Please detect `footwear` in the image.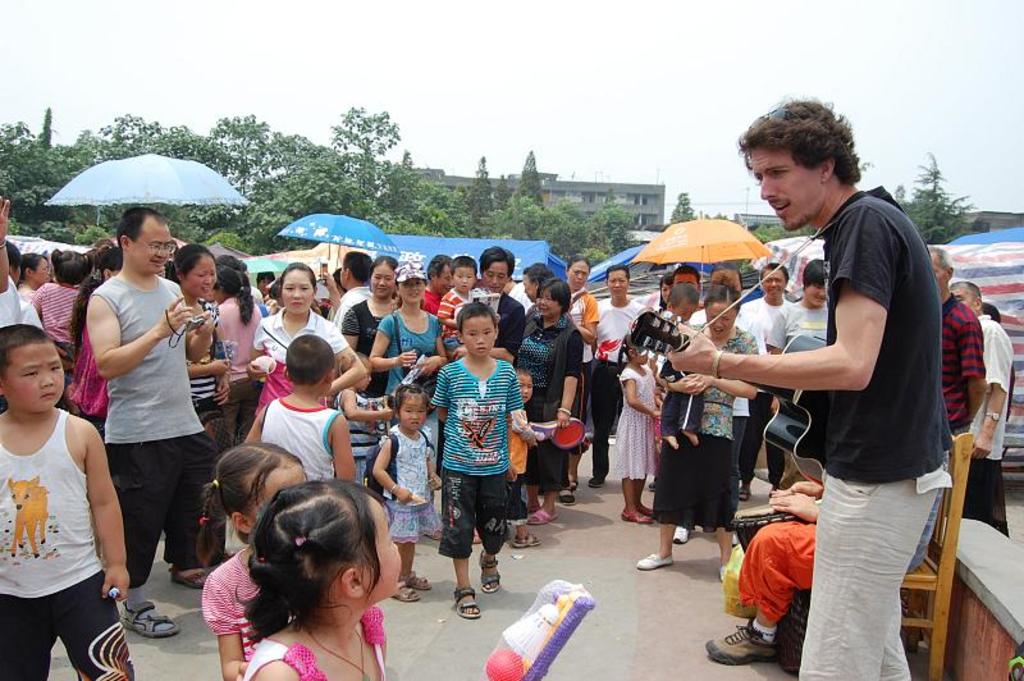
[585, 477, 608, 489].
